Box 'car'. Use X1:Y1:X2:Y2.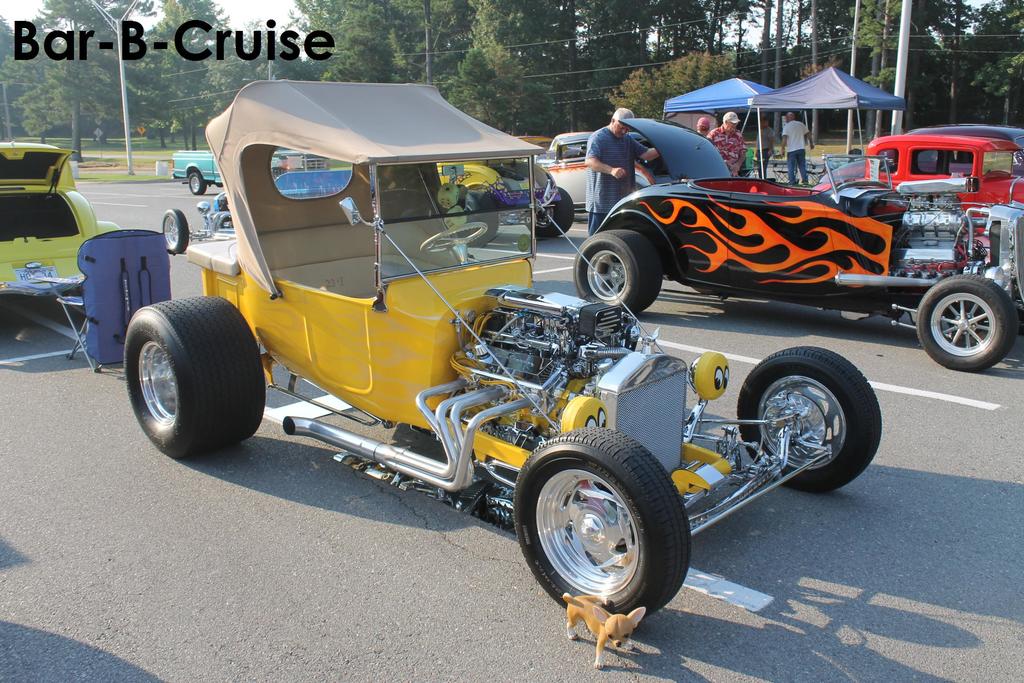
116:78:885:618.
